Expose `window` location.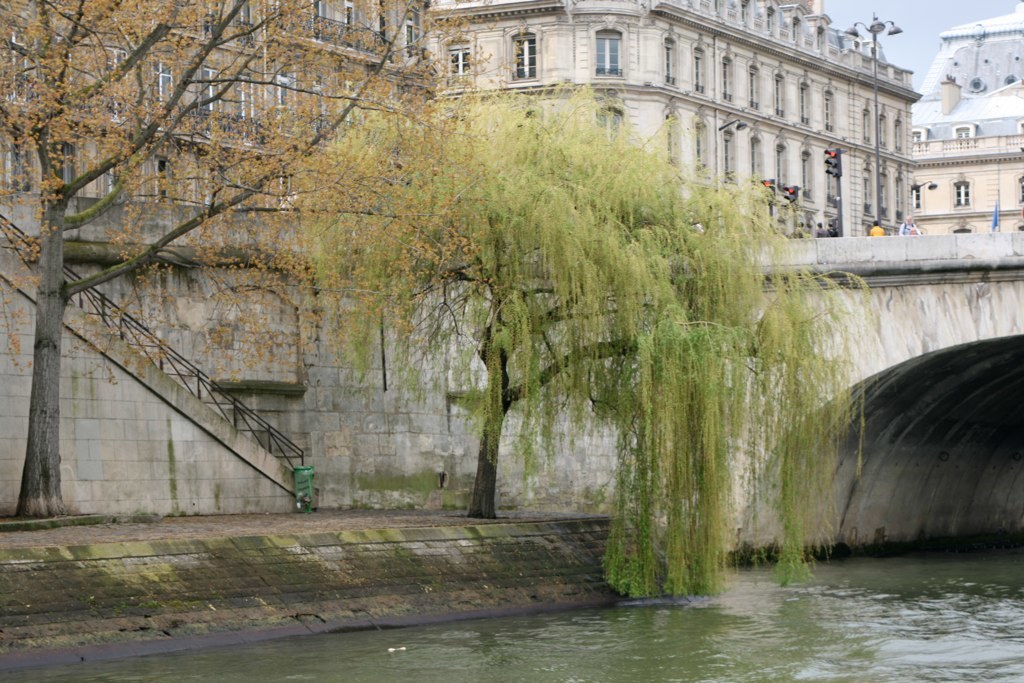
Exposed at crop(748, 69, 759, 113).
